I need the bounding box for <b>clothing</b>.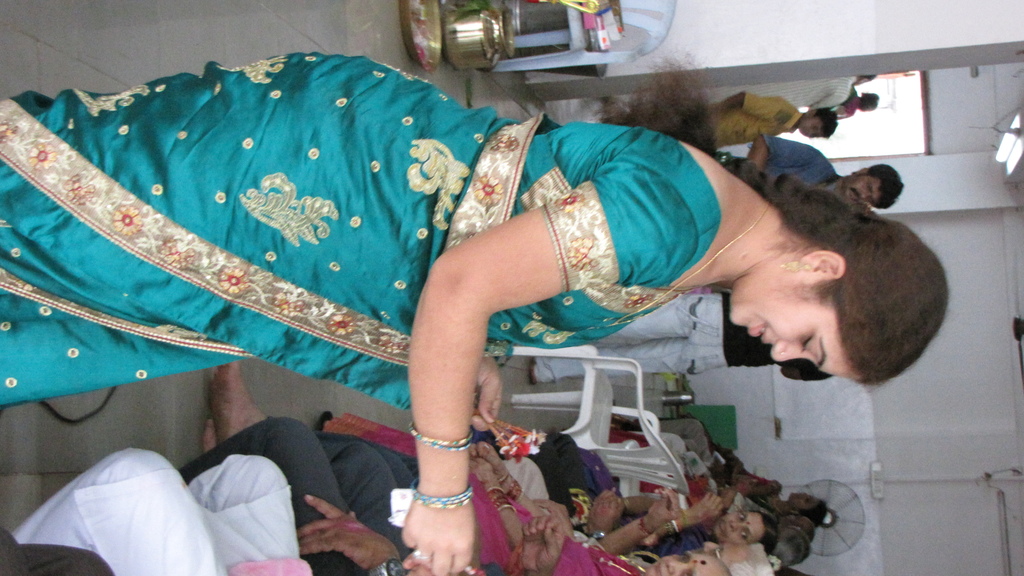
Here it is: 829:79:855:120.
